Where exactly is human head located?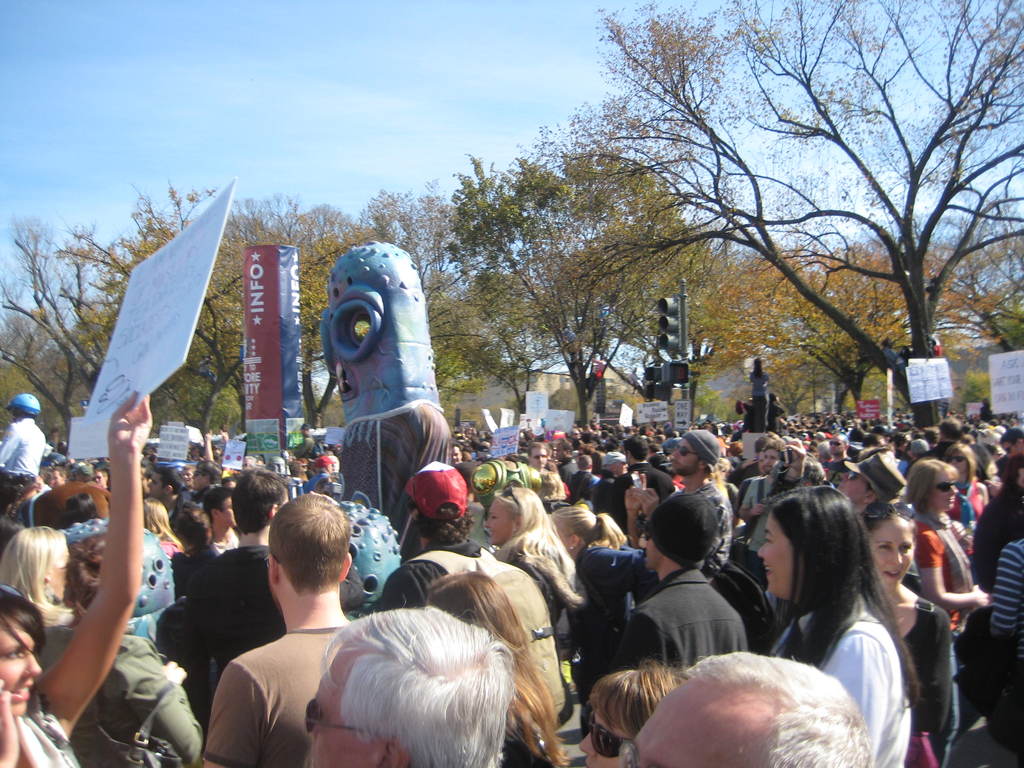
Its bounding box is region(858, 500, 916, 590).
